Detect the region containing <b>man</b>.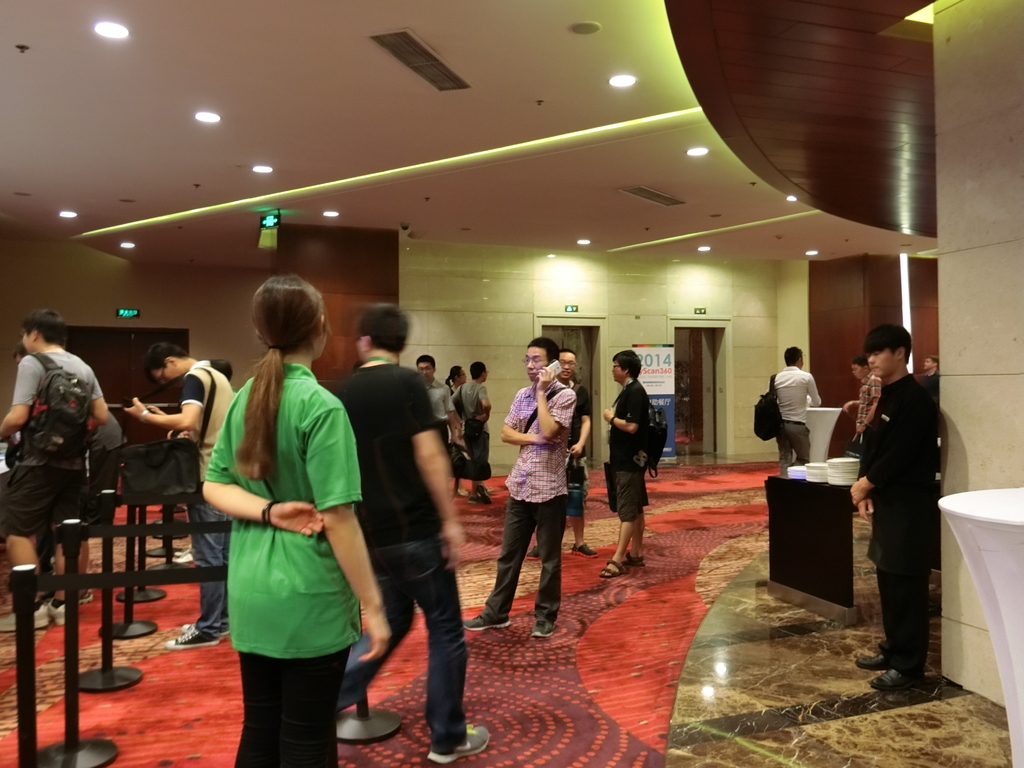
BBox(766, 347, 820, 481).
